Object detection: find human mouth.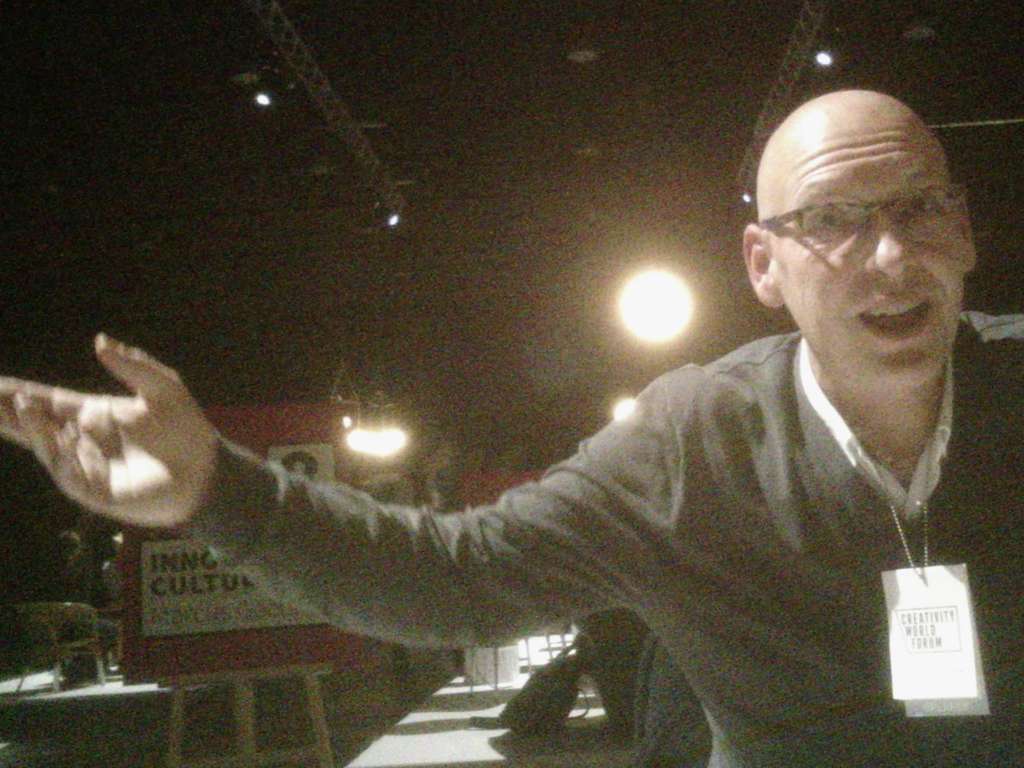
region(854, 290, 933, 343).
